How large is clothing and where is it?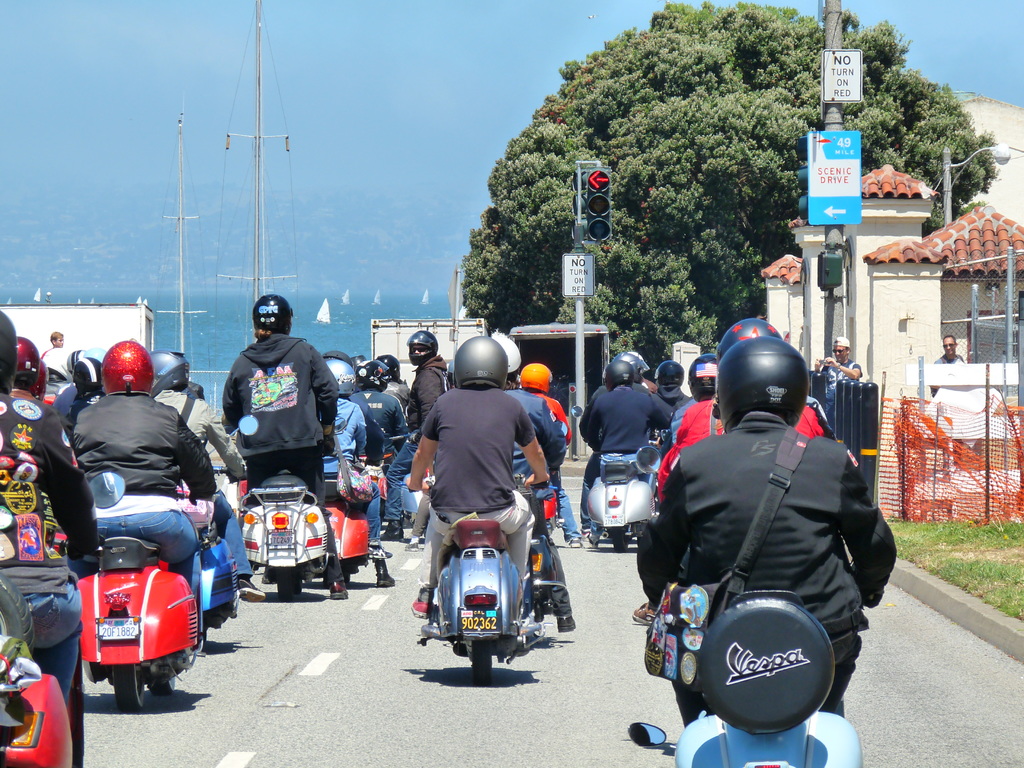
Bounding box: 39:340:72:364.
